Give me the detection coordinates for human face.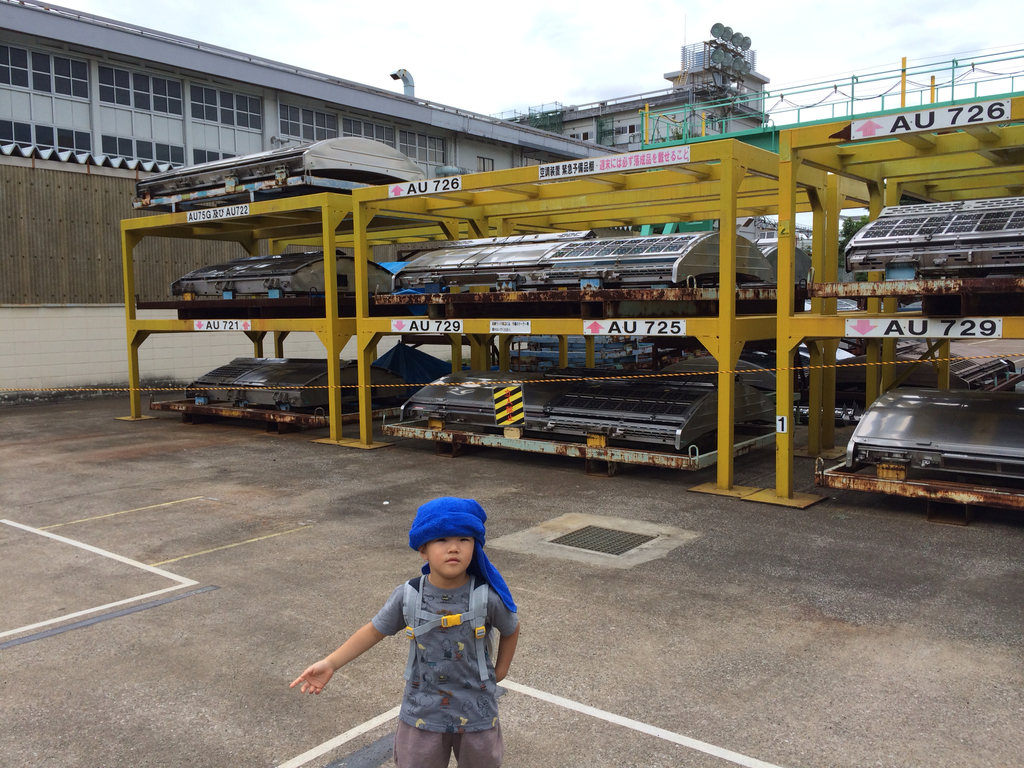
x1=417 y1=534 x2=474 y2=577.
